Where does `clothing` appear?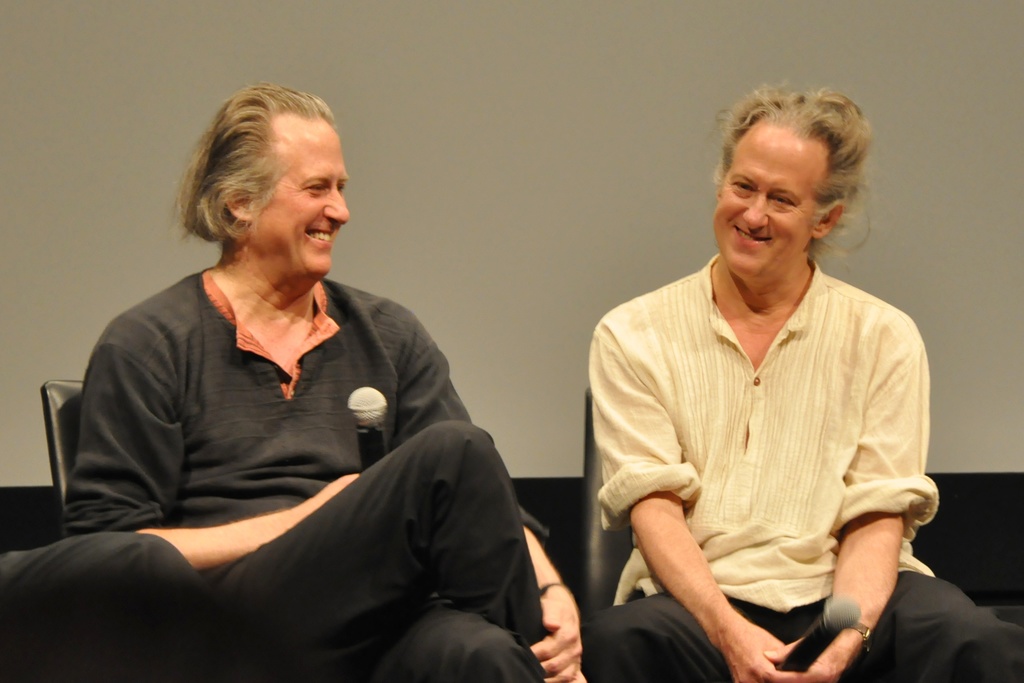
Appears at 596, 226, 930, 668.
